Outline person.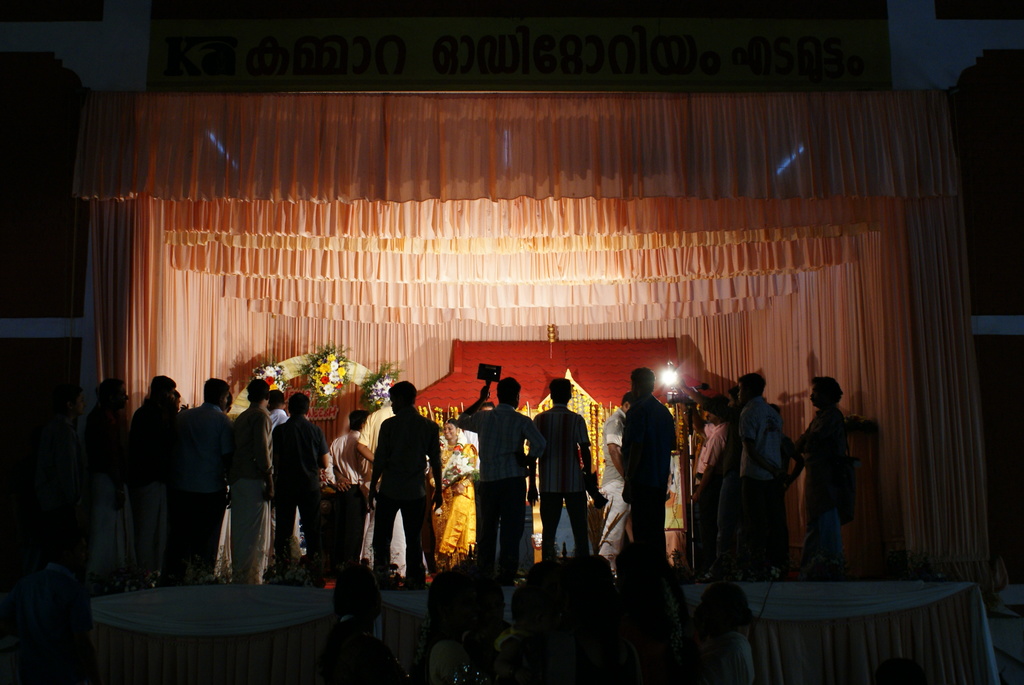
Outline: (511,381,589,570).
